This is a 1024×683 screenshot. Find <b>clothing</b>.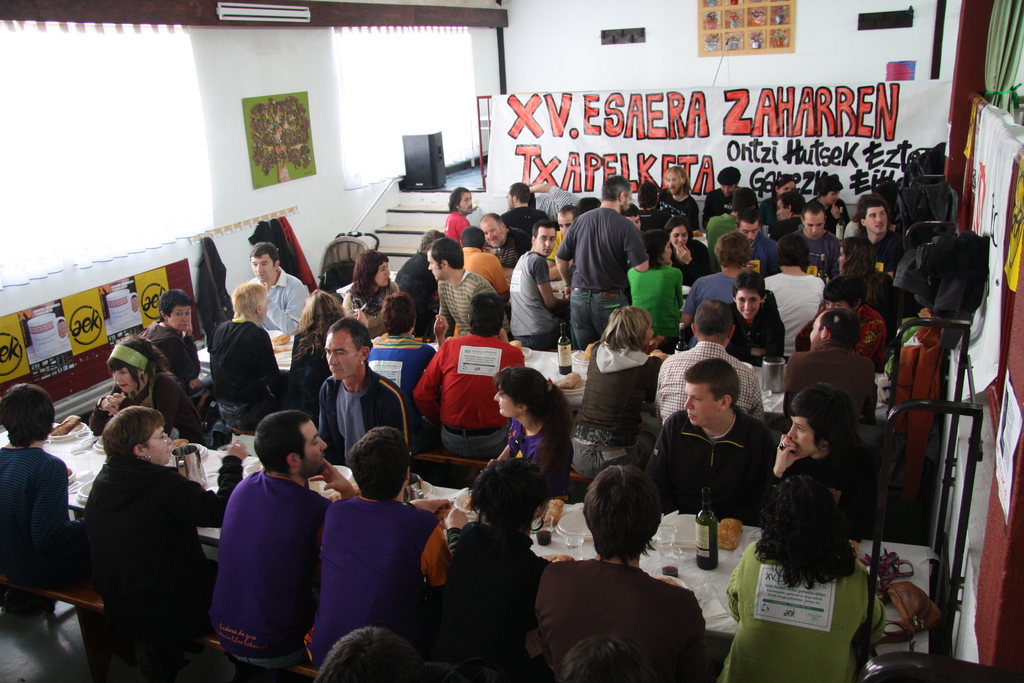
Bounding box: region(729, 306, 775, 369).
